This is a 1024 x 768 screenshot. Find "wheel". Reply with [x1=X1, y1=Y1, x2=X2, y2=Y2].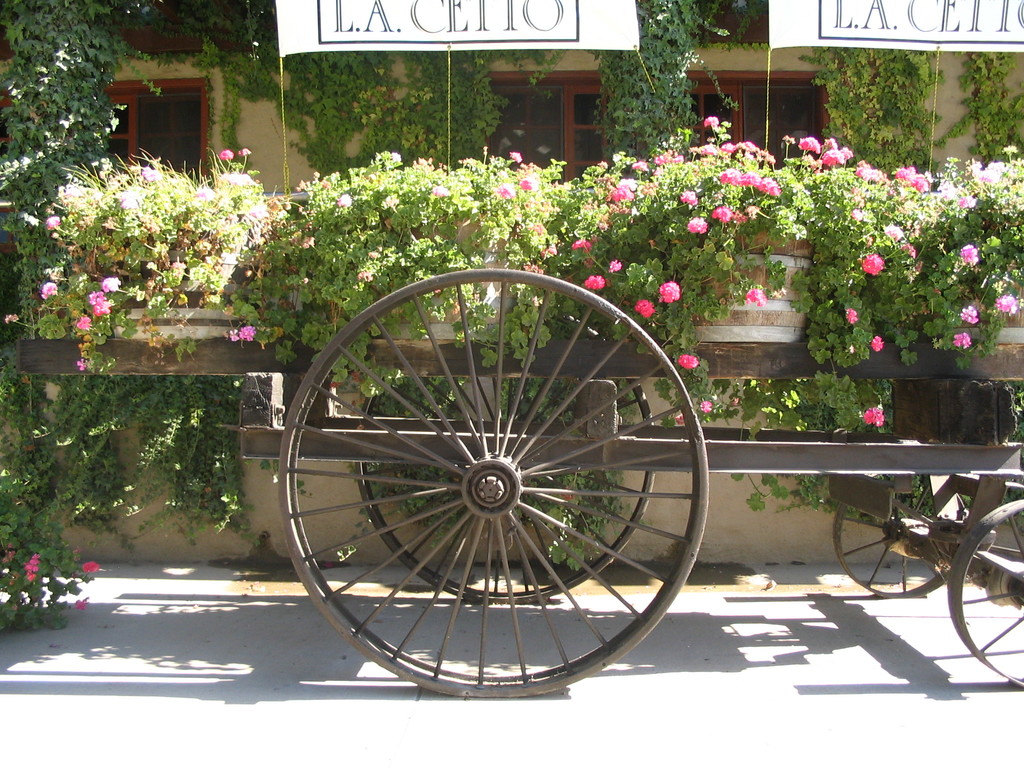
[x1=832, y1=471, x2=964, y2=599].
